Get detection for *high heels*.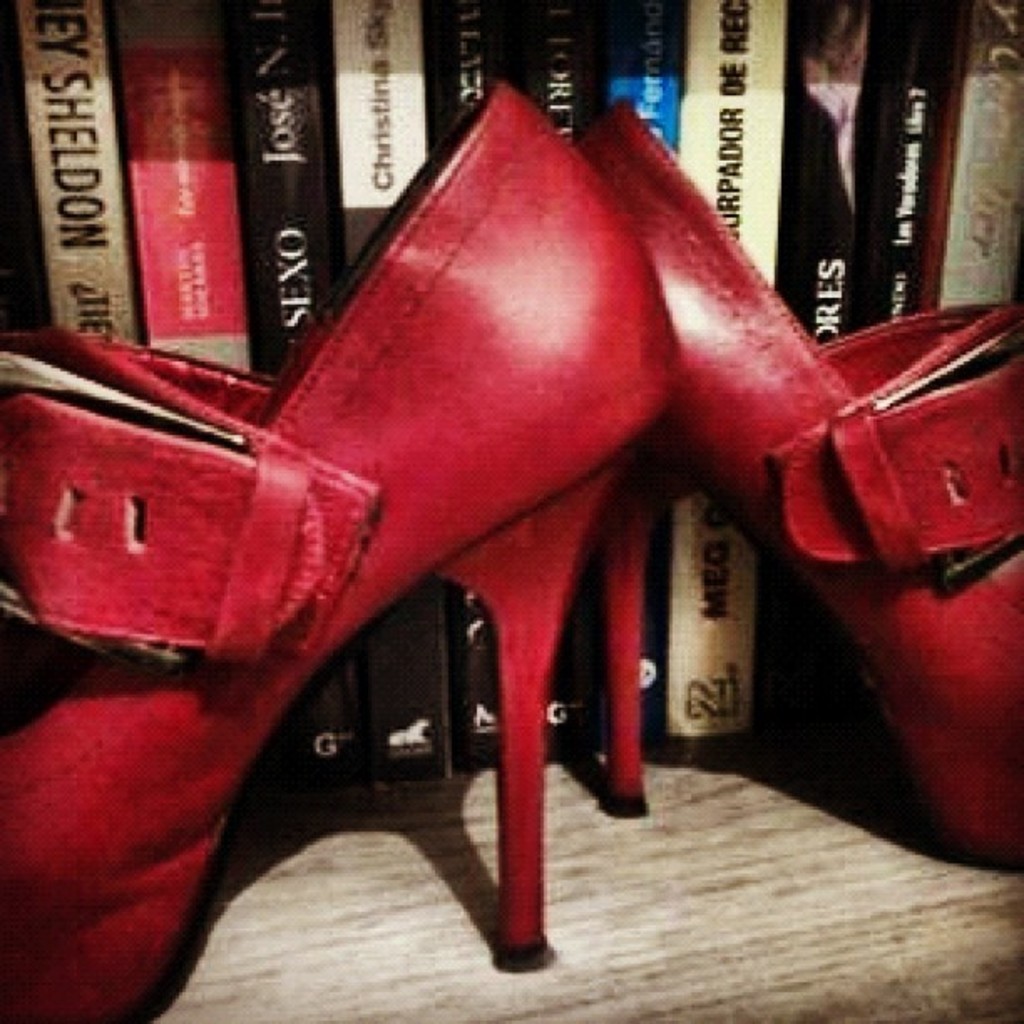
Detection: (579, 94, 1022, 868).
